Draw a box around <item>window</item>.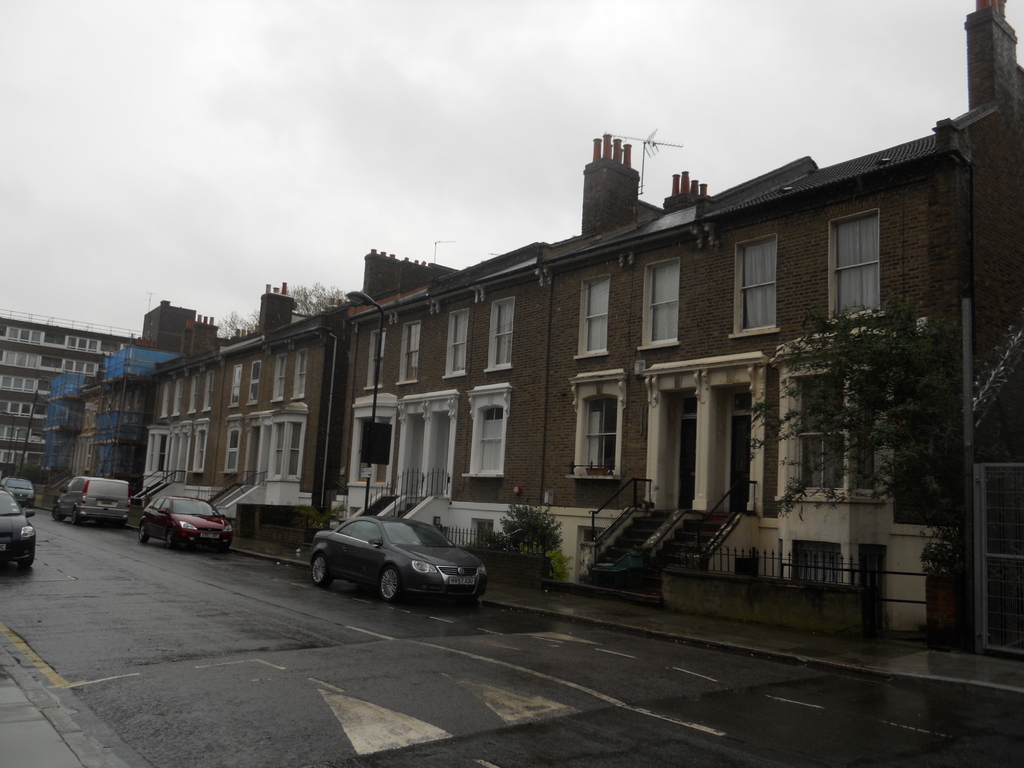
[398, 319, 424, 384].
